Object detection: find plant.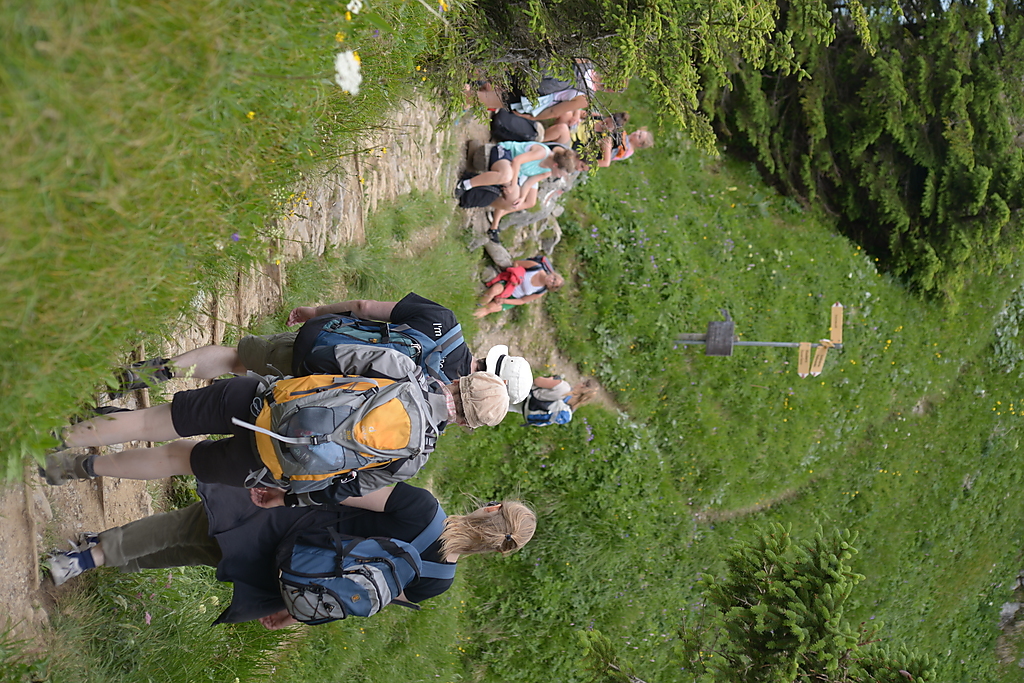
left=718, top=535, right=861, bottom=682.
